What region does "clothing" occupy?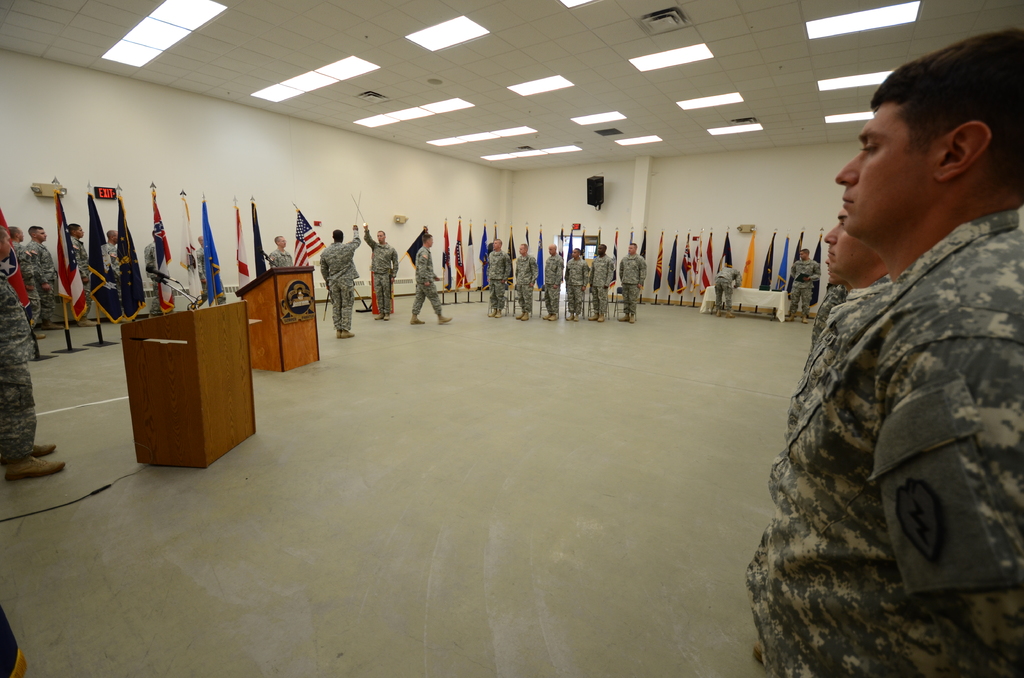
bbox(541, 252, 564, 311).
